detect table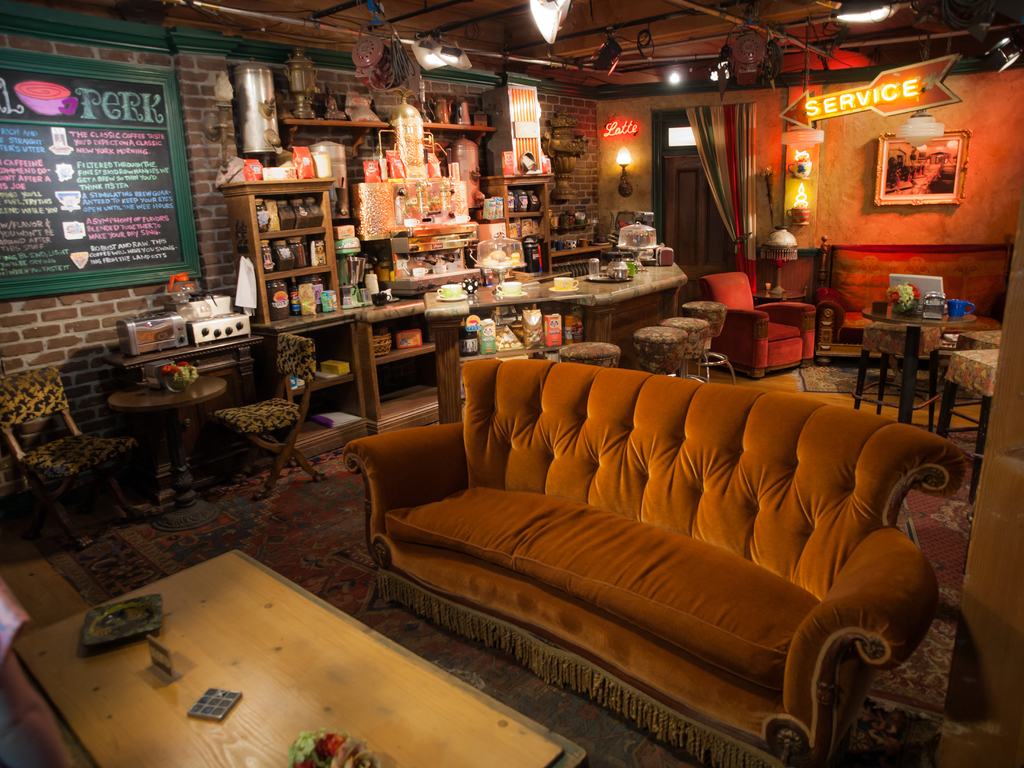
box=[855, 296, 981, 440]
